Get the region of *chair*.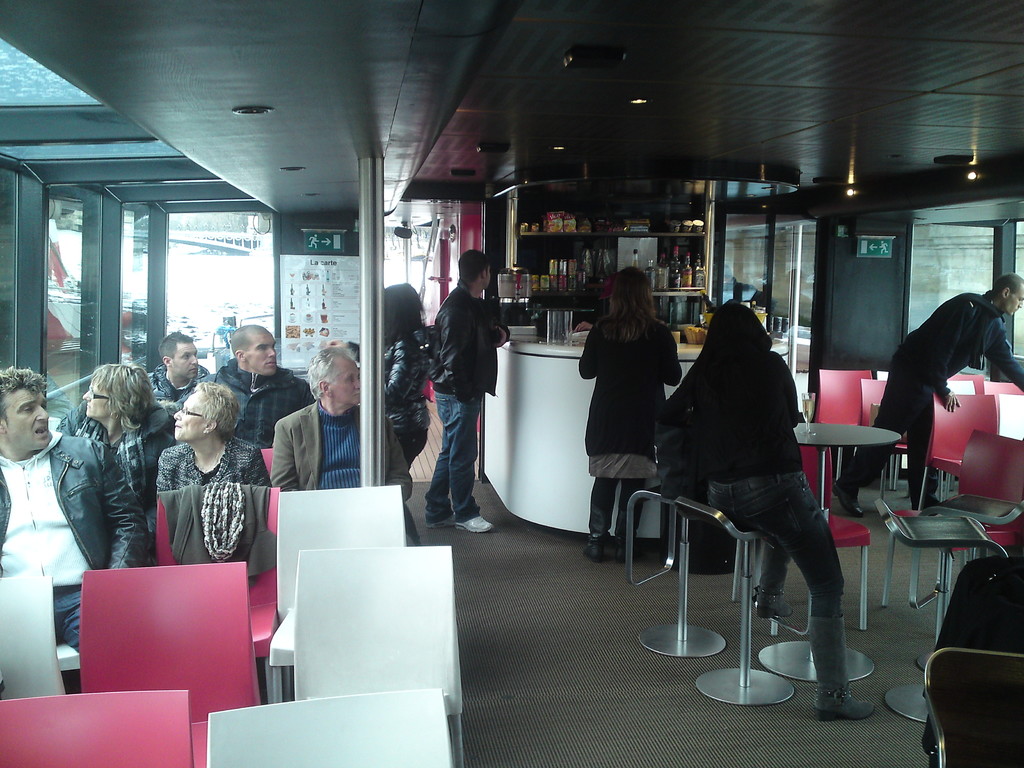
[left=154, top=482, right=280, bottom=704].
